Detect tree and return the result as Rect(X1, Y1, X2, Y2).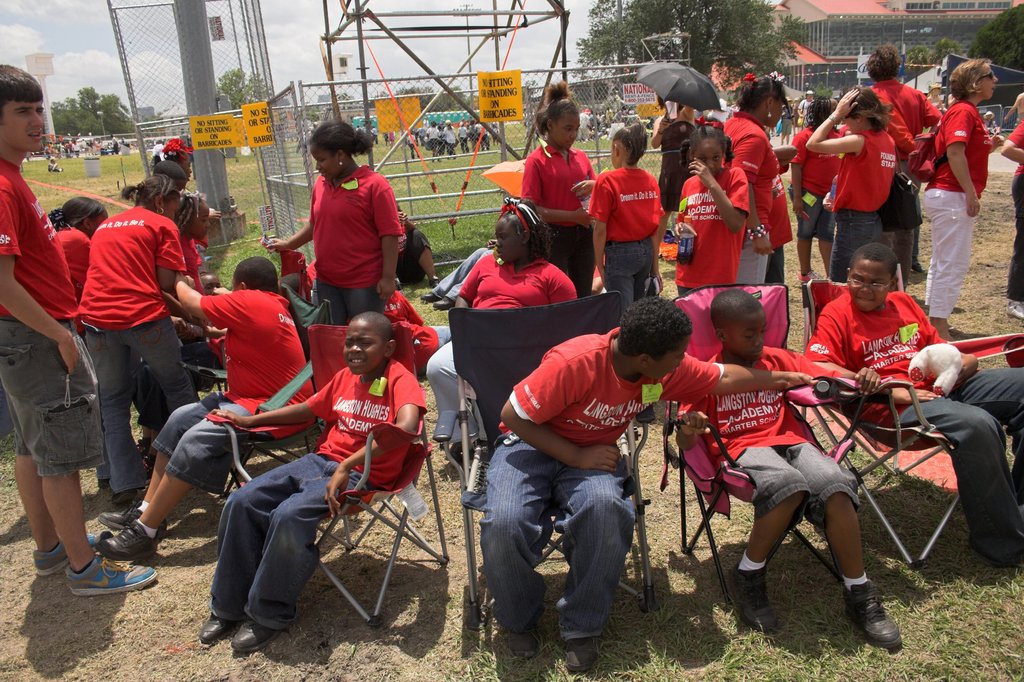
Rect(215, 65, 274, 116).
